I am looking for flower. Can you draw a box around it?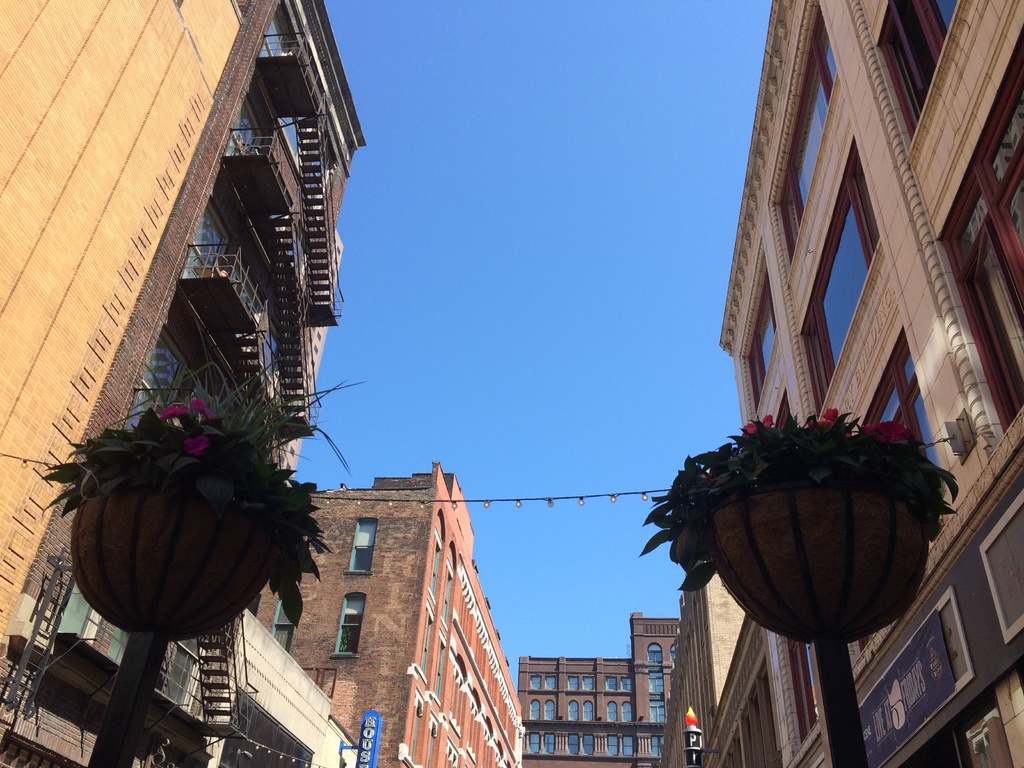
Sure, the bounding box is left=206, top=408, right=212, bottom=420.
